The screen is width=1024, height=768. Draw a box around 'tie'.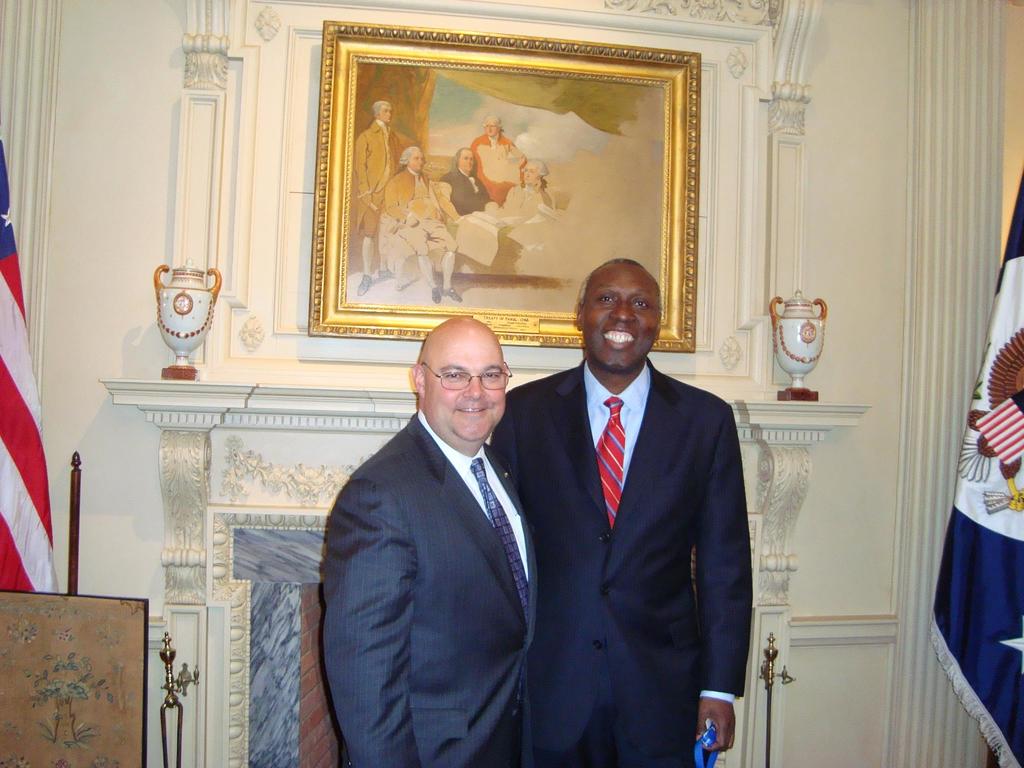
box(596, 393, 627, 544).
